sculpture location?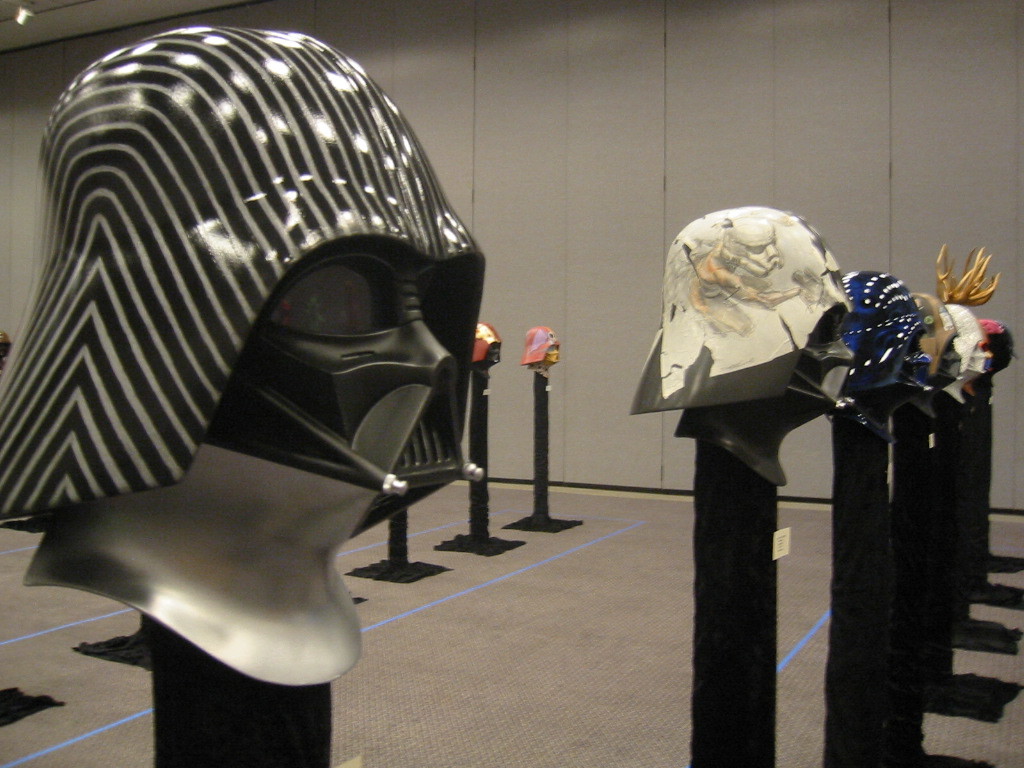
left=938, top=309, right=989, bottom=404
